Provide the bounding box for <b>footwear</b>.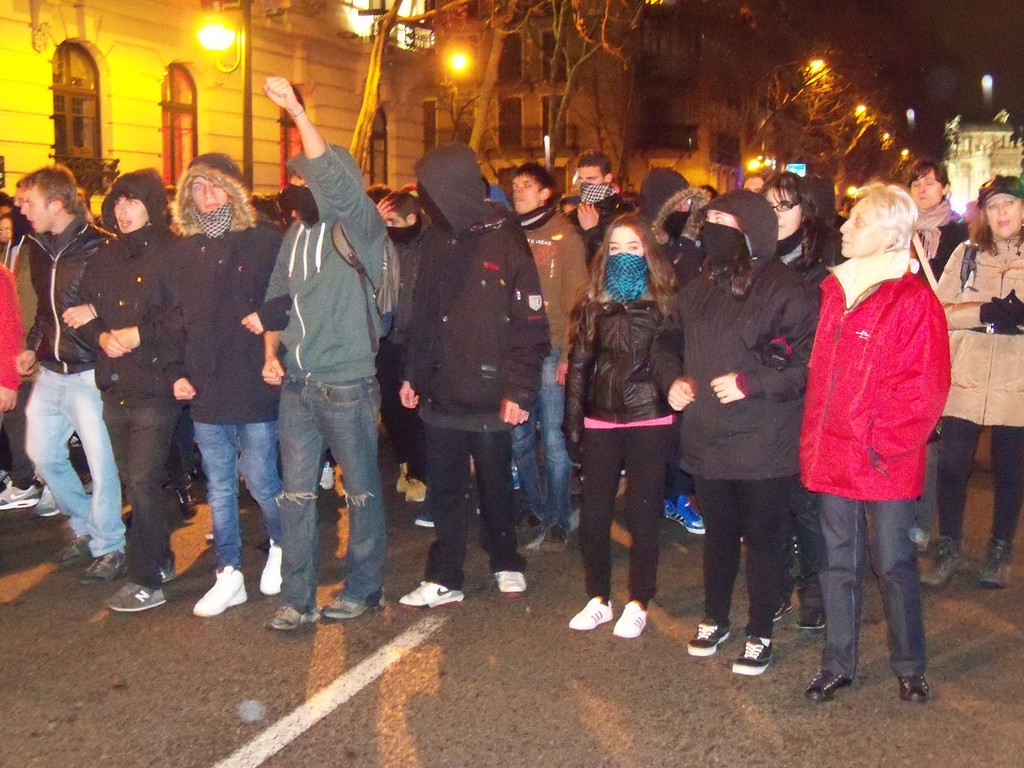
Rect(611, 599, 647, 636).
